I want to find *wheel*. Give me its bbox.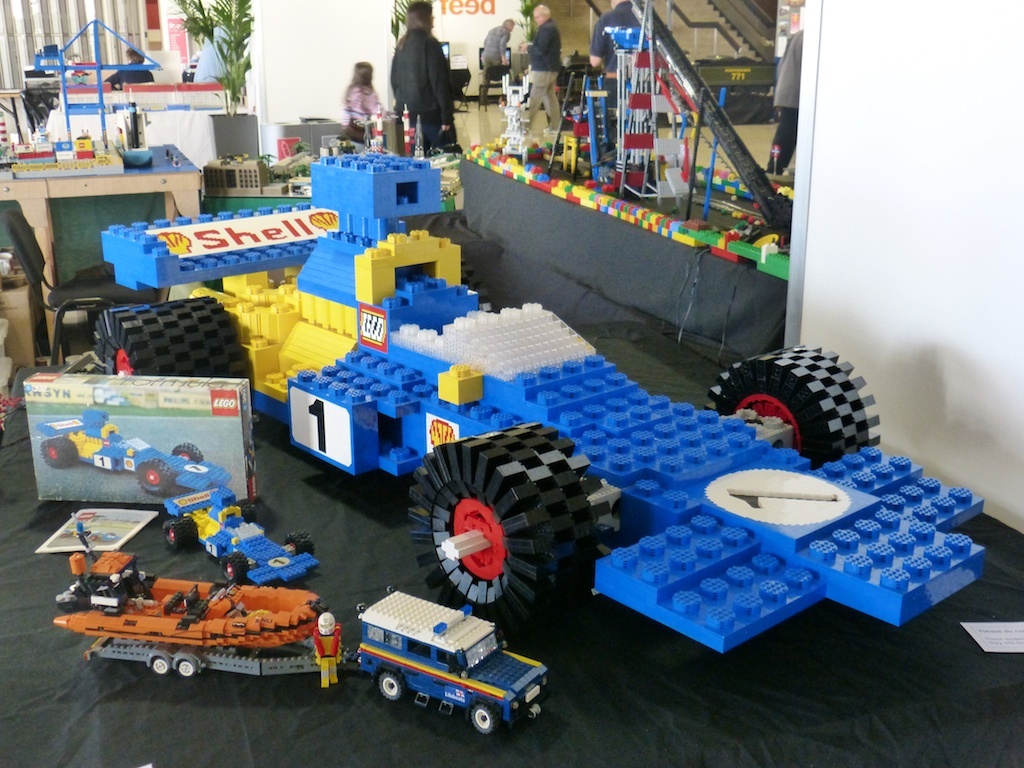
select_region(471, 706, 497, 733).
